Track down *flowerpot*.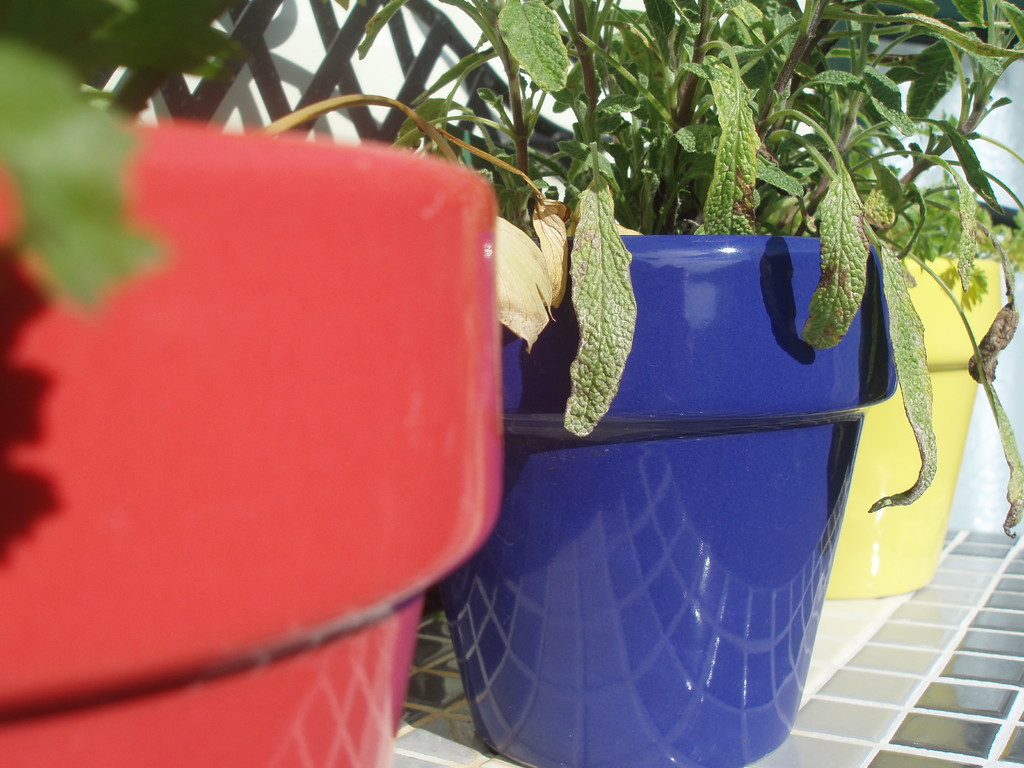
Tracked to <box>825,248,1002,595</box>.
